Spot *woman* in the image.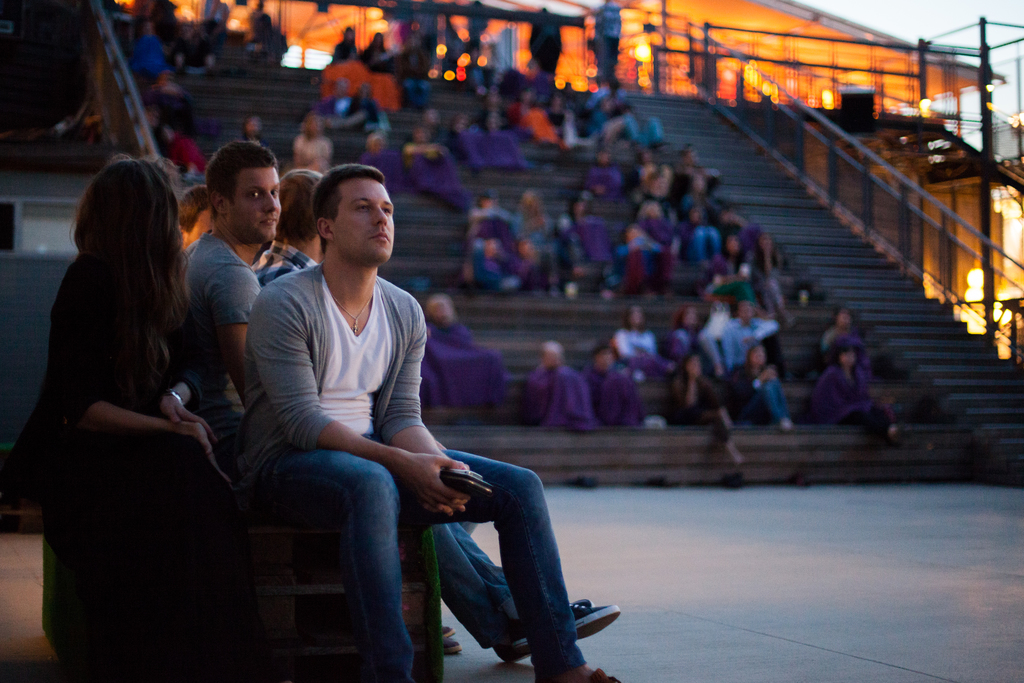
*woman* found at 673,352,738,466.
